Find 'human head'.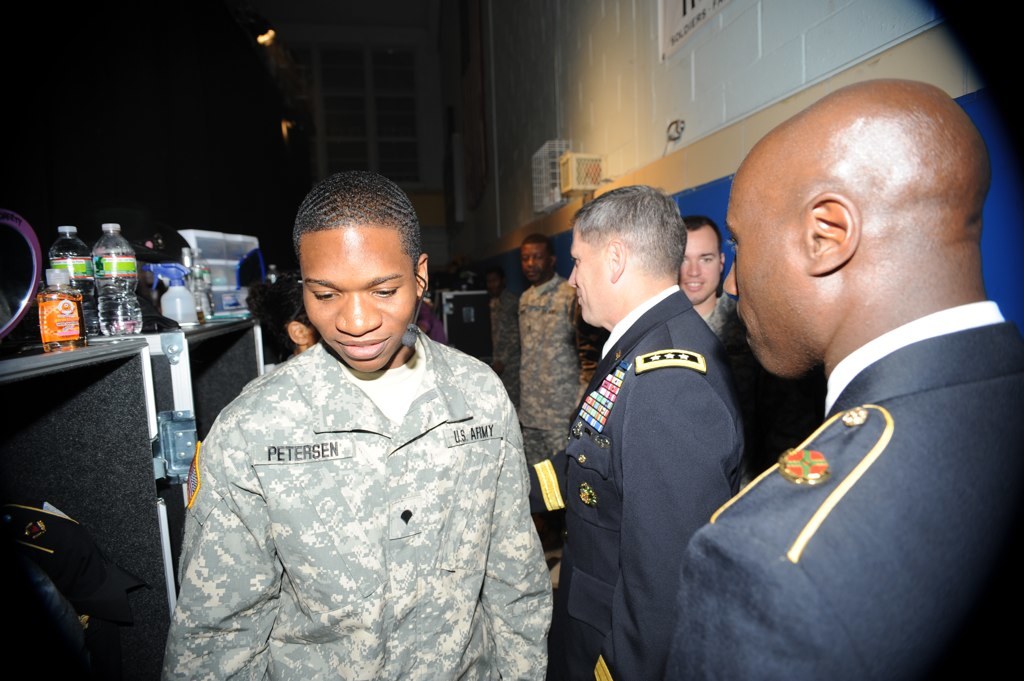
Rect(263, 271, 319, 353).
